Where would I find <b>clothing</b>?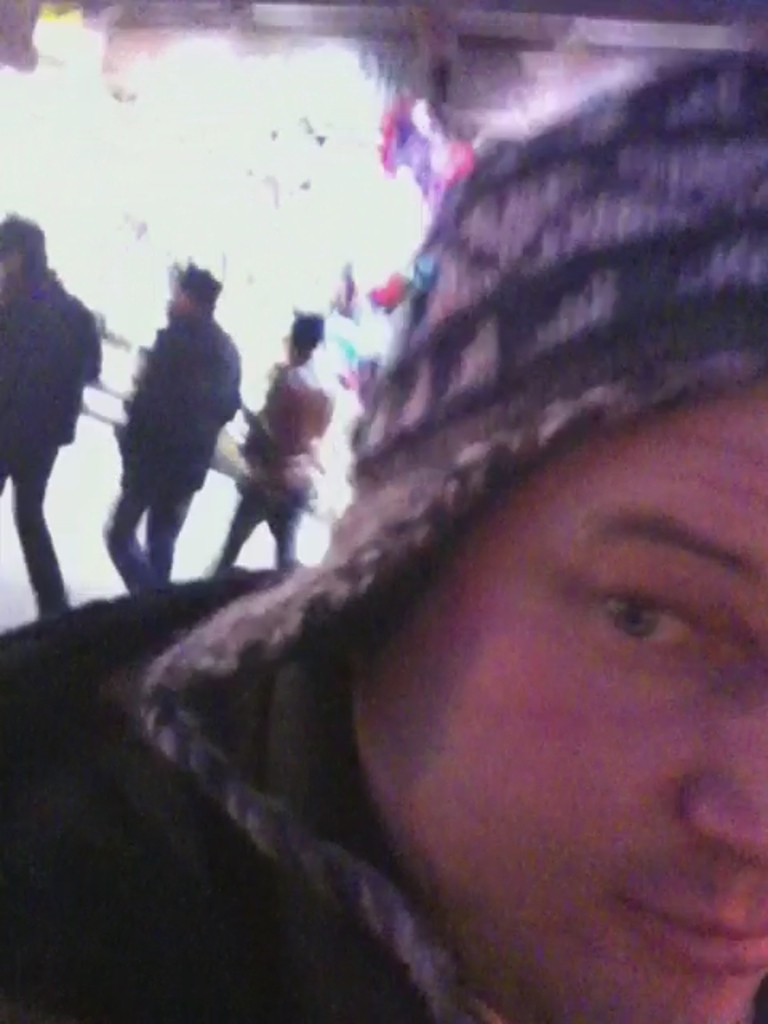
At select_region(3, 259, 110, 621).
